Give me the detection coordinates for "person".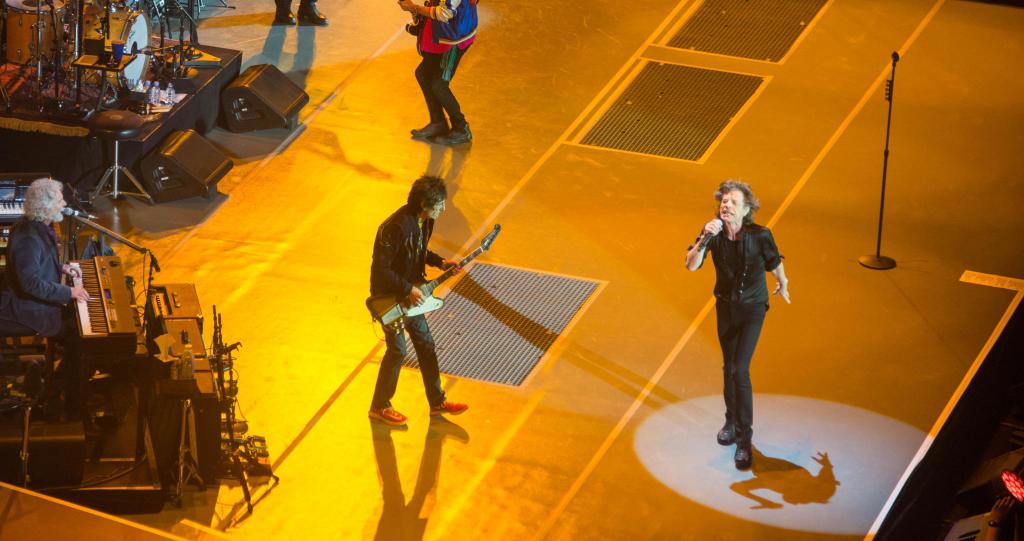
[268, 0, 328, 25].
